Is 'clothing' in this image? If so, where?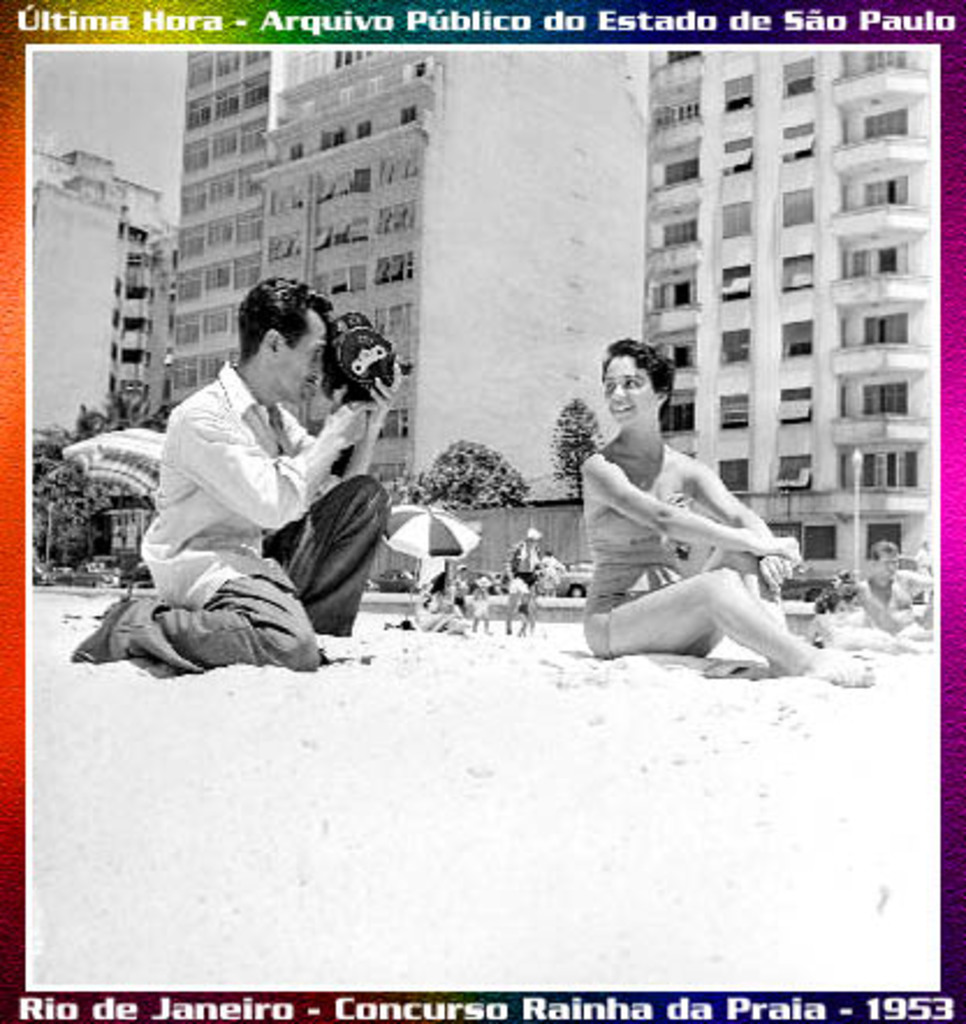
Yes, at (x1=498, y1=533, x2=544, y2=602).
